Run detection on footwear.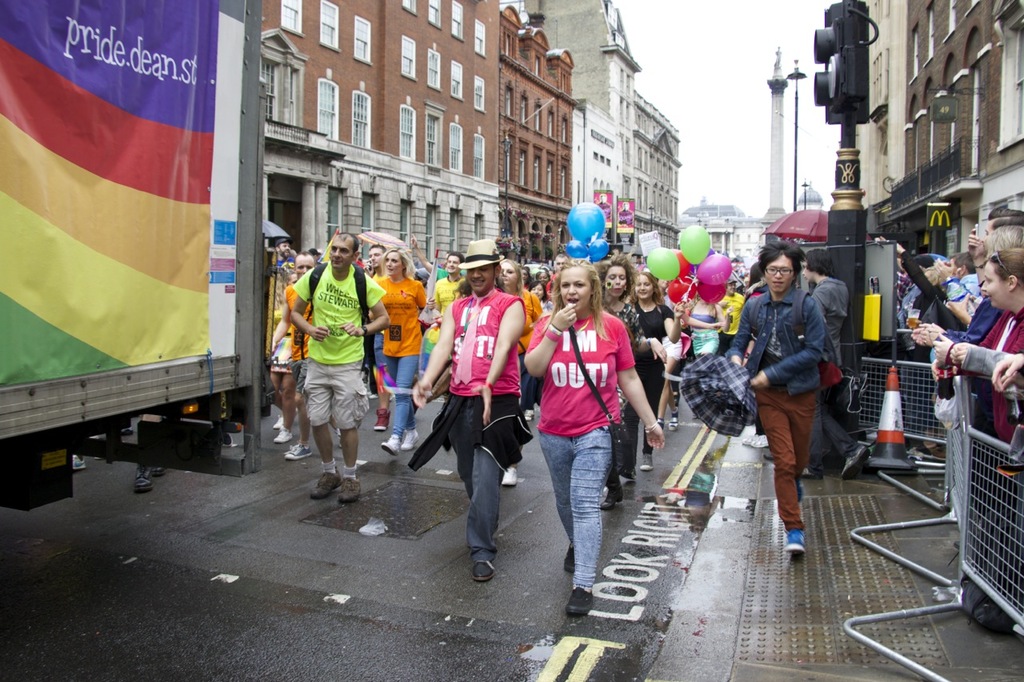
Result: 565/584/603/618.
